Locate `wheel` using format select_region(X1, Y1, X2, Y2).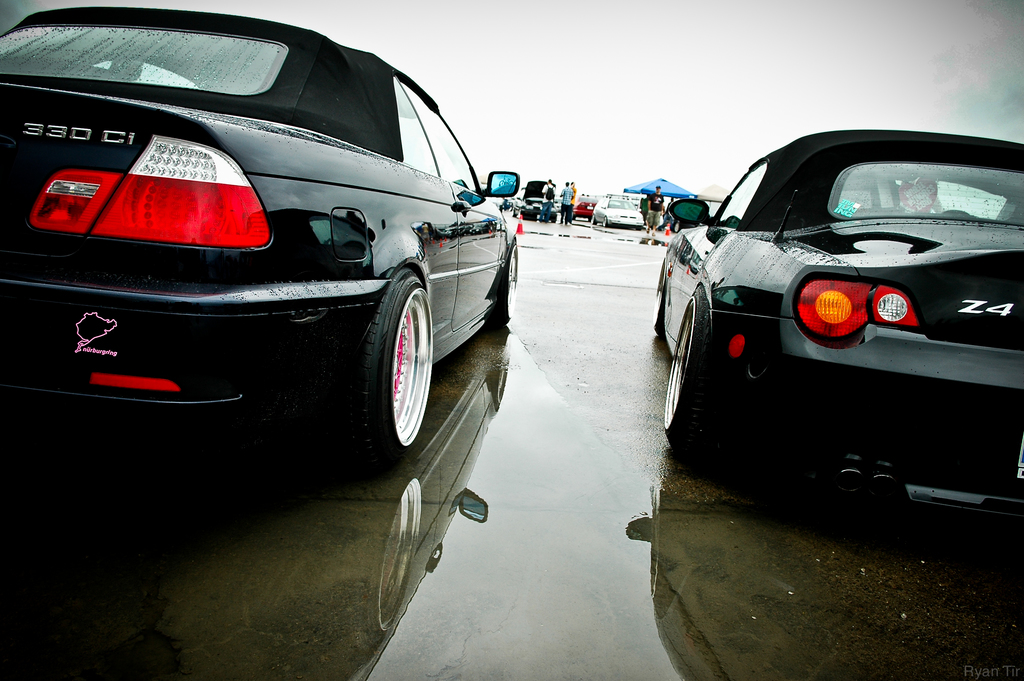
select_region(653, 258, 664, 337).
